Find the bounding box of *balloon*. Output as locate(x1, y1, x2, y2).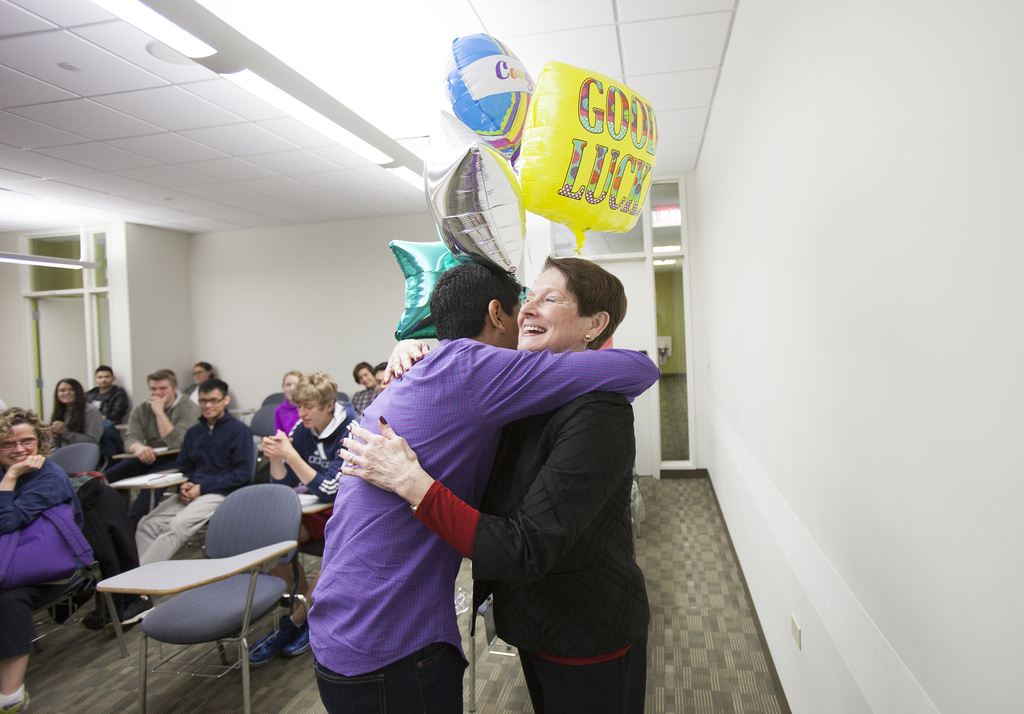
locate(440, 29, 535, 167).
